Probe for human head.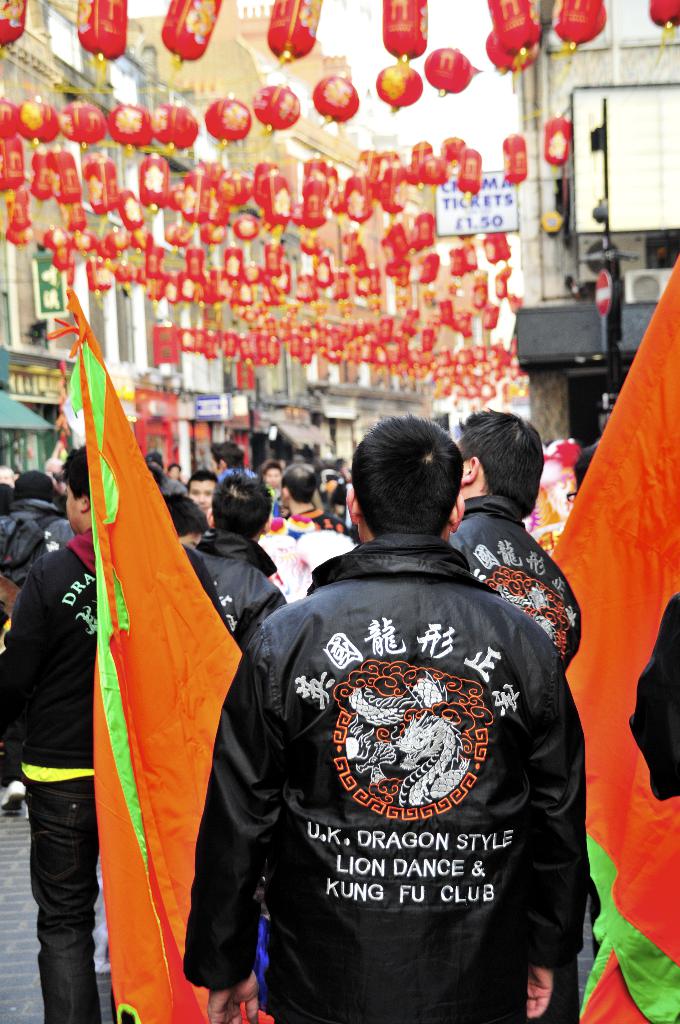
Probe result: x1=183 y1=466 x2=218 y2=504.
